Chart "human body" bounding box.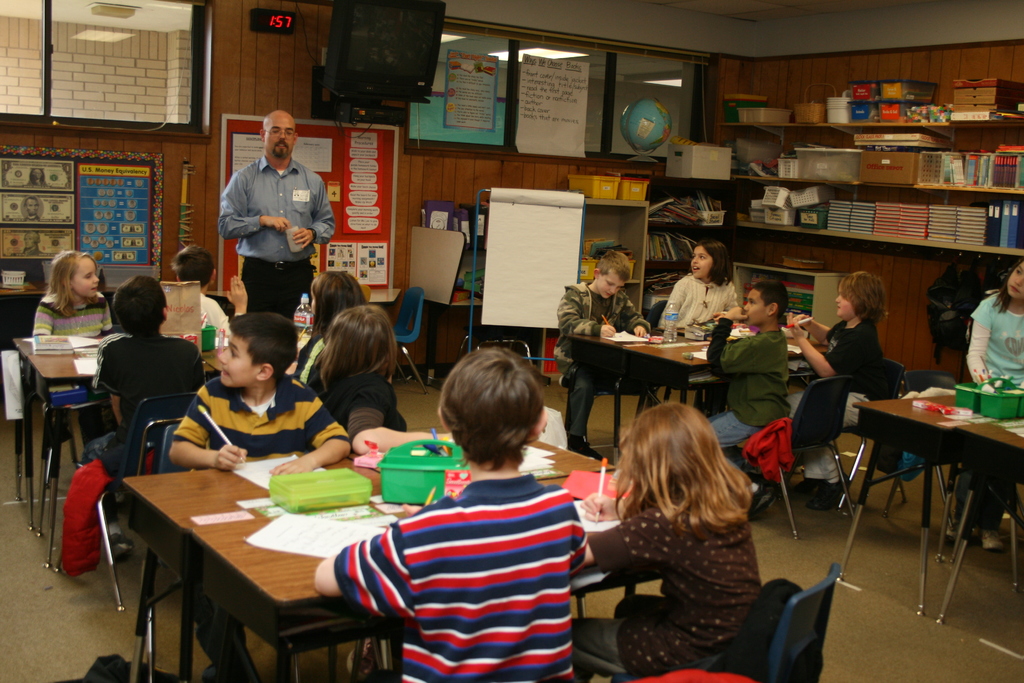
Charted: [left=79, top=336, right=210, bottom=468].
